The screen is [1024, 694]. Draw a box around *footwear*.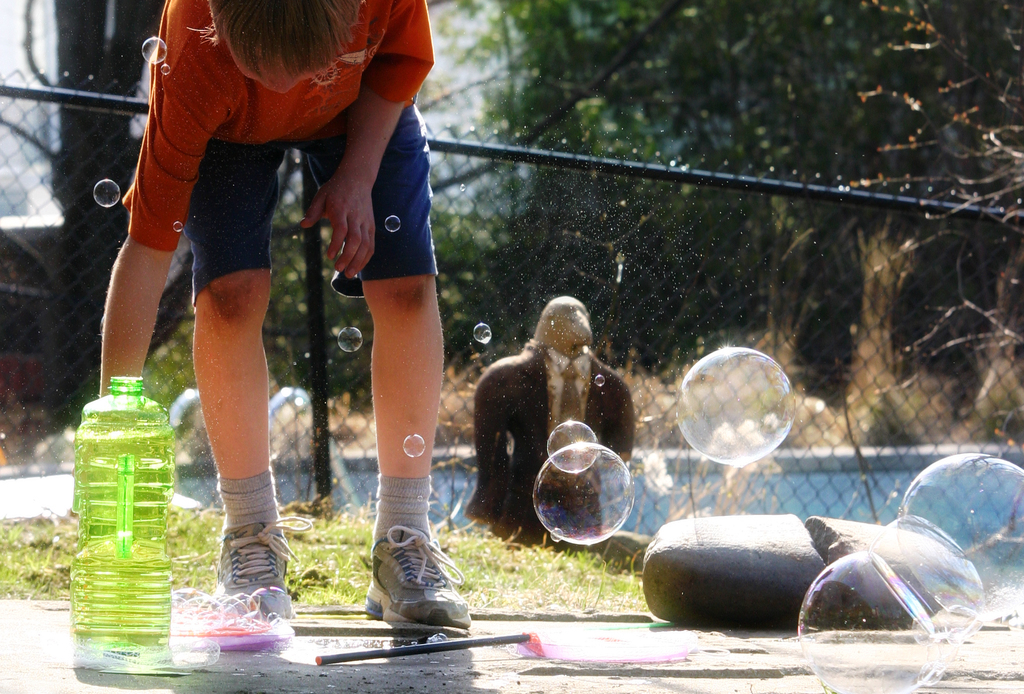
[left=359, top=512, right=470, bottom=646].
